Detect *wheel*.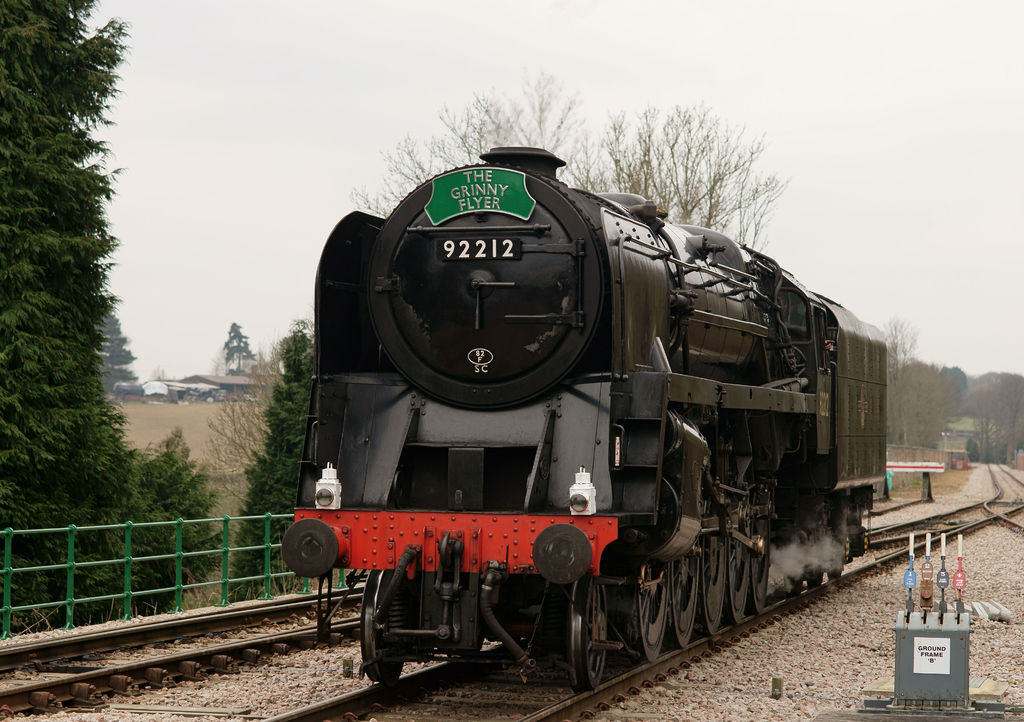
Detected at <region>700, 529, 730, 632</region>.
